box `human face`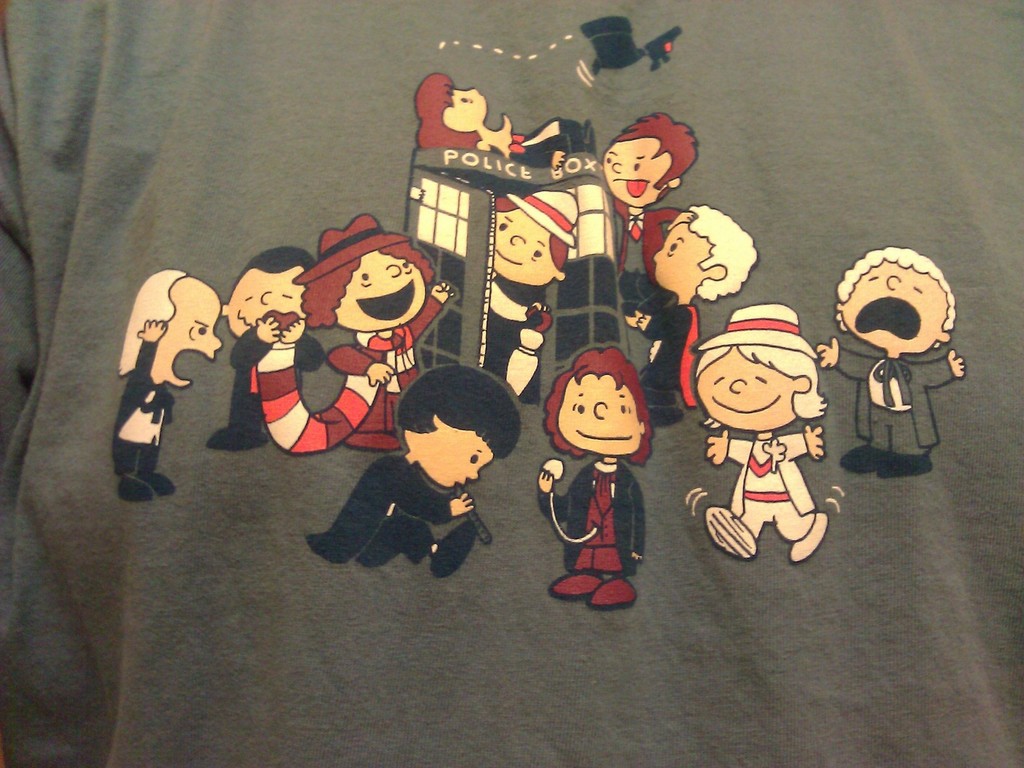
select_region(228, 267, 304, 332)
